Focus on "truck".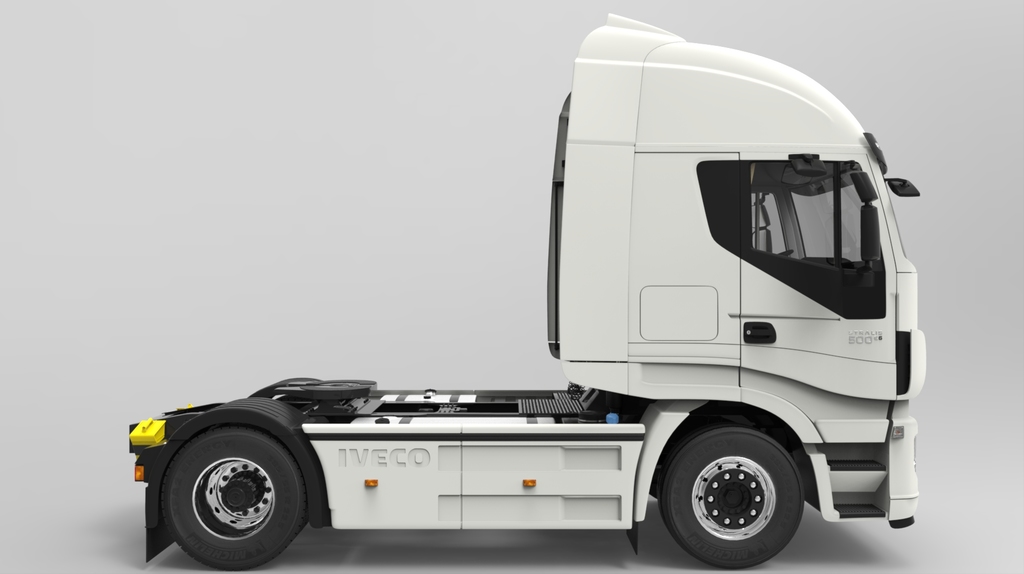
Focused at 138 74 844 570.
